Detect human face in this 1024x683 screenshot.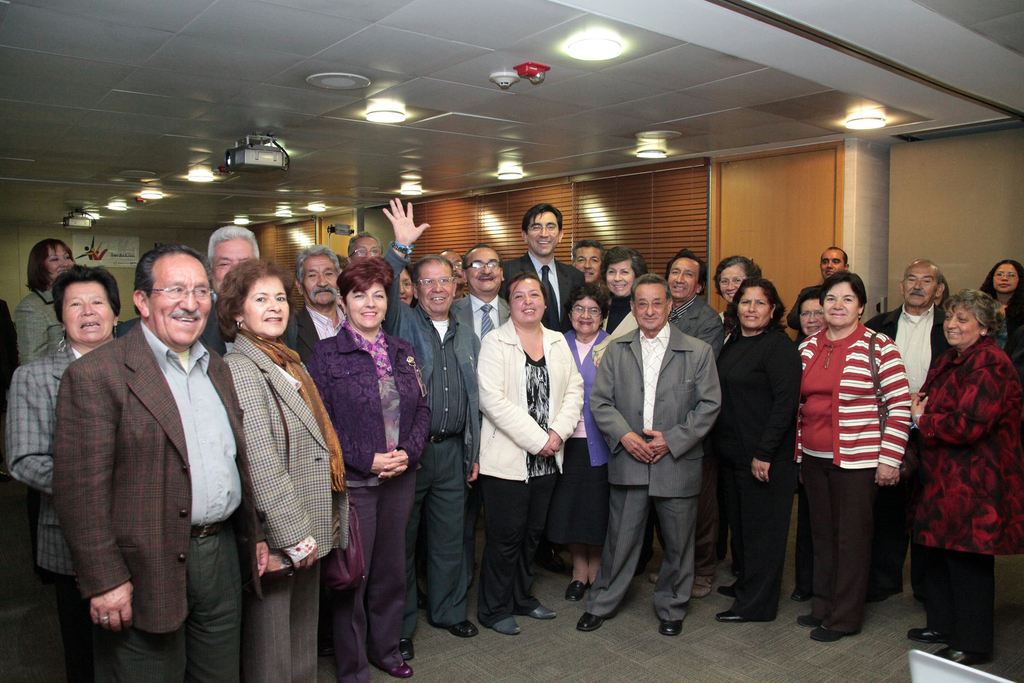
Detection: <box>524,209,561,253</box>.
